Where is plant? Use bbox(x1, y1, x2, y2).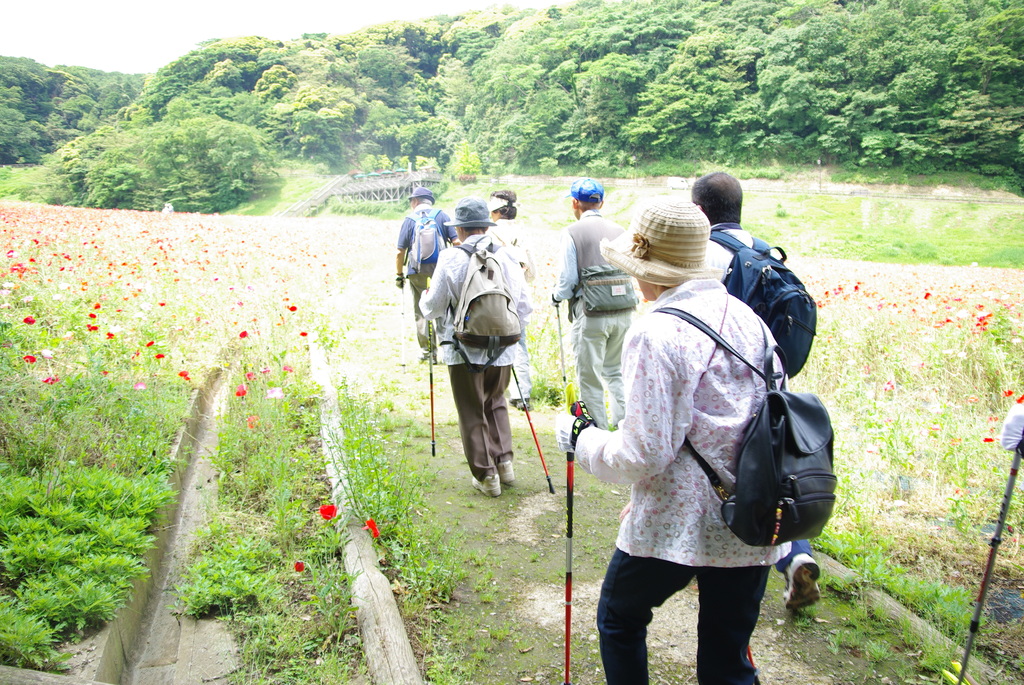
bbox(782, 272, 1023, 684).
